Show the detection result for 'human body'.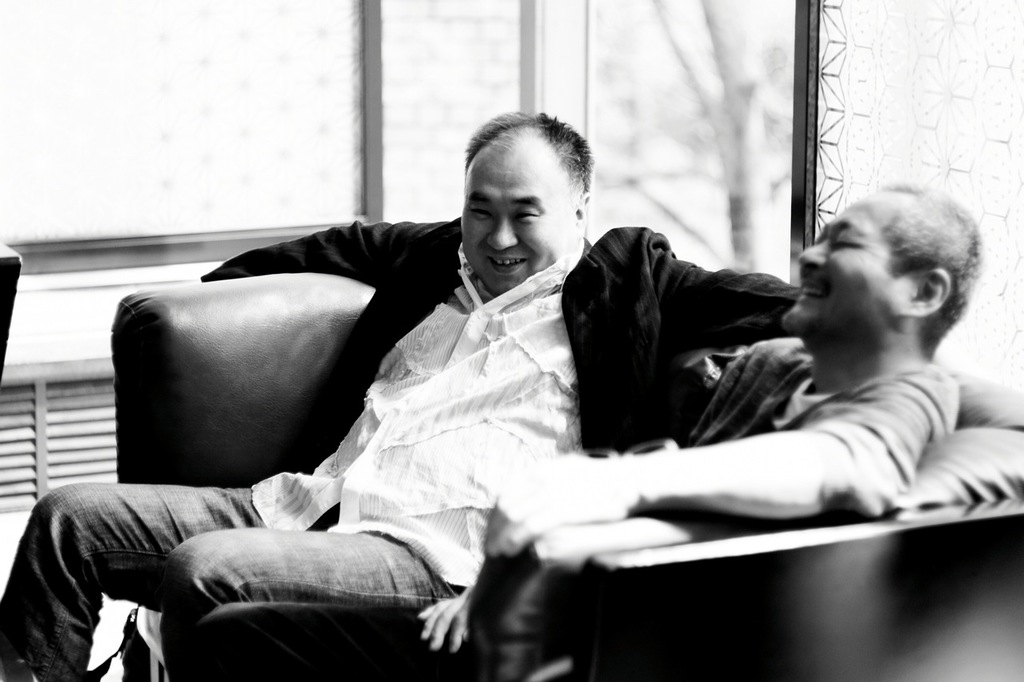
locate(0, 110, 800, 681).
